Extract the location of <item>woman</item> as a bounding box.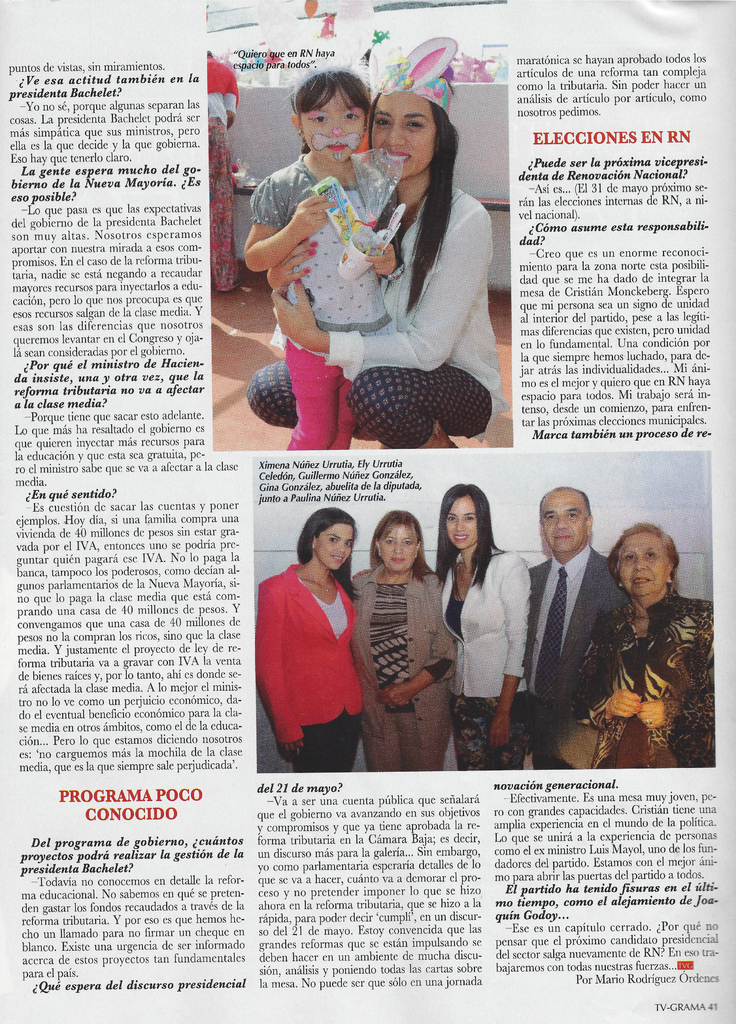
[x1=436, y1=477, x2=536, y2=771].
